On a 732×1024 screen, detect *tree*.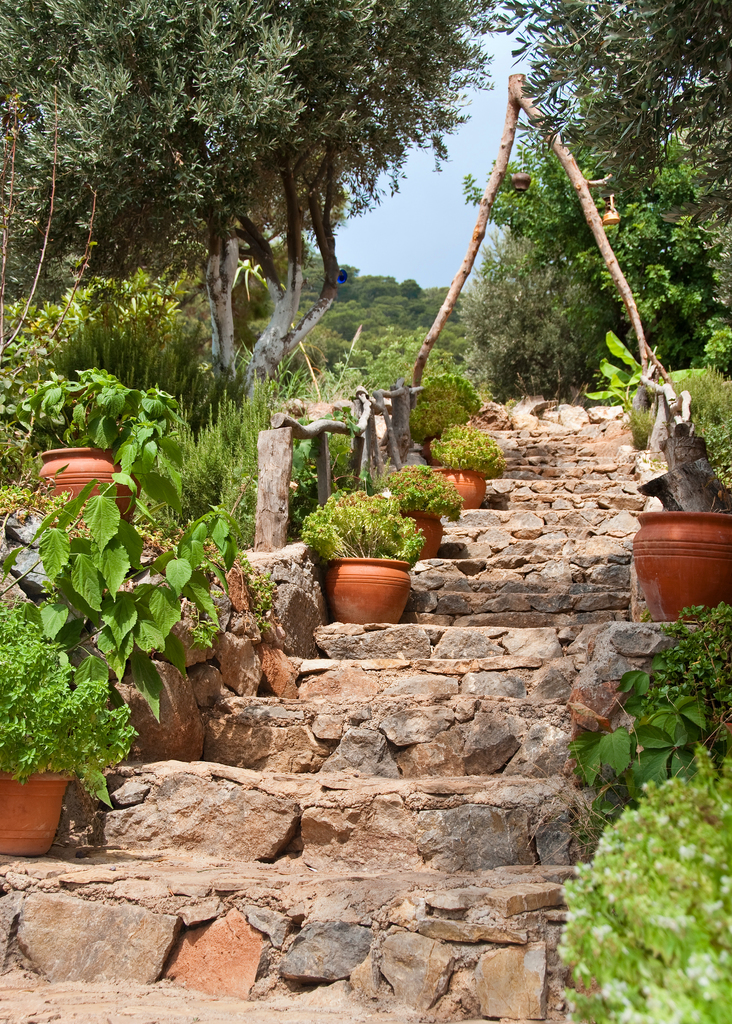
267,0,494,275.
